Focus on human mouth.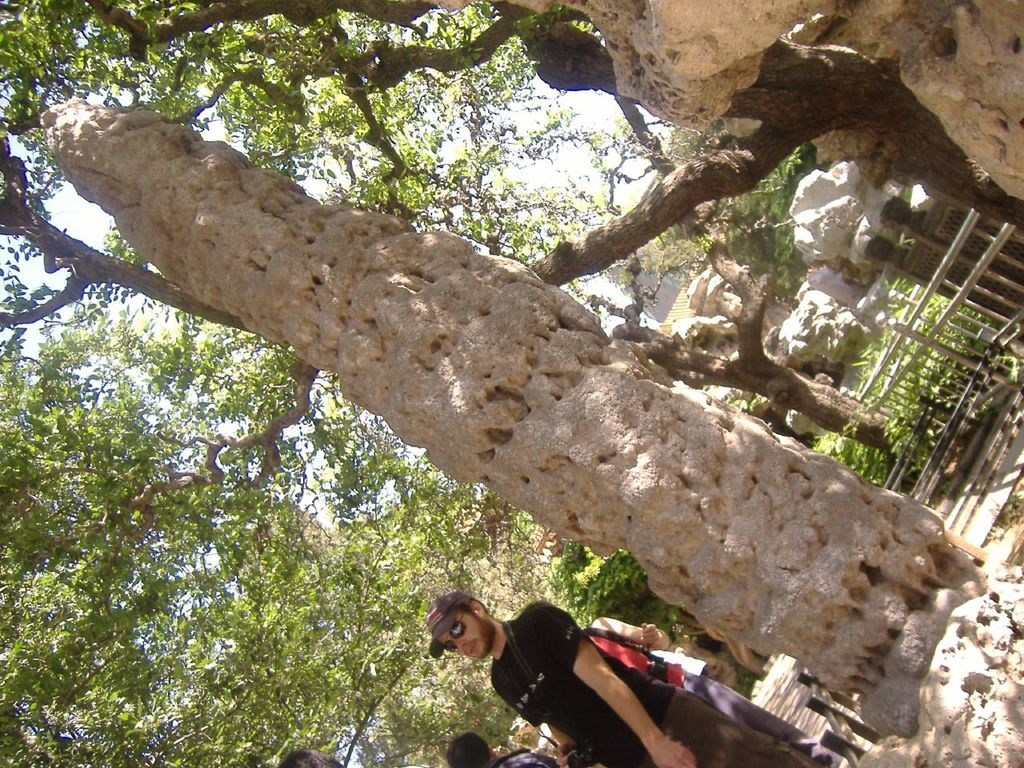
Focused at bbox=[465, 639, 479, 658].
